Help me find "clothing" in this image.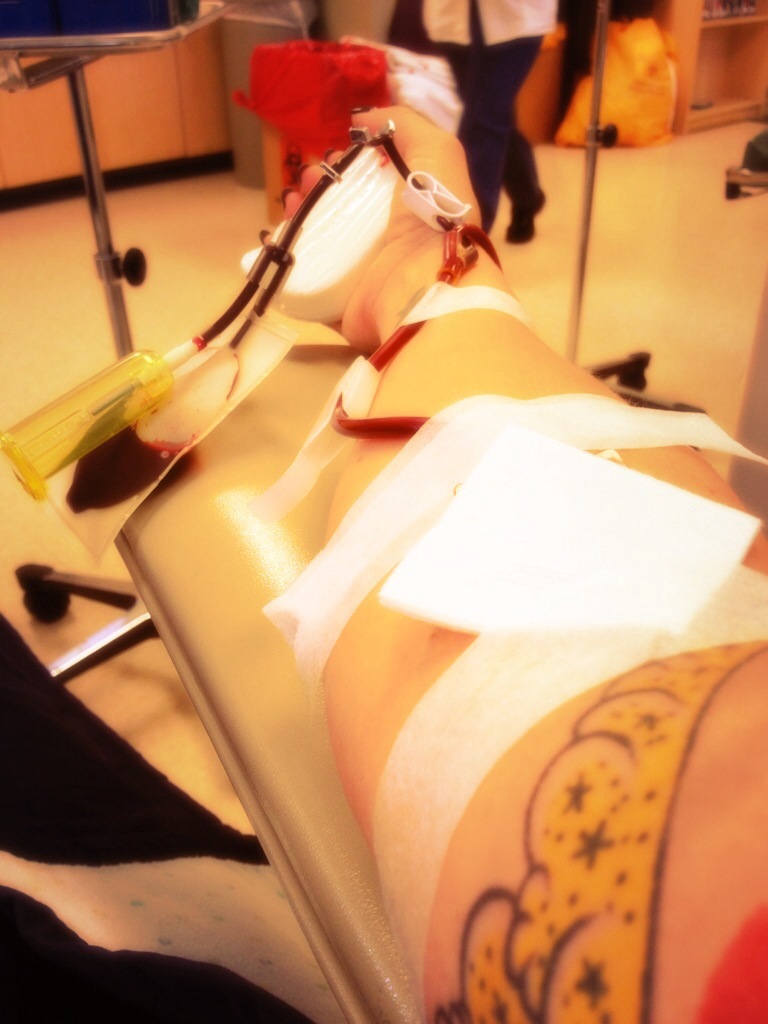
Found it: 423, 0, 558, 231.
